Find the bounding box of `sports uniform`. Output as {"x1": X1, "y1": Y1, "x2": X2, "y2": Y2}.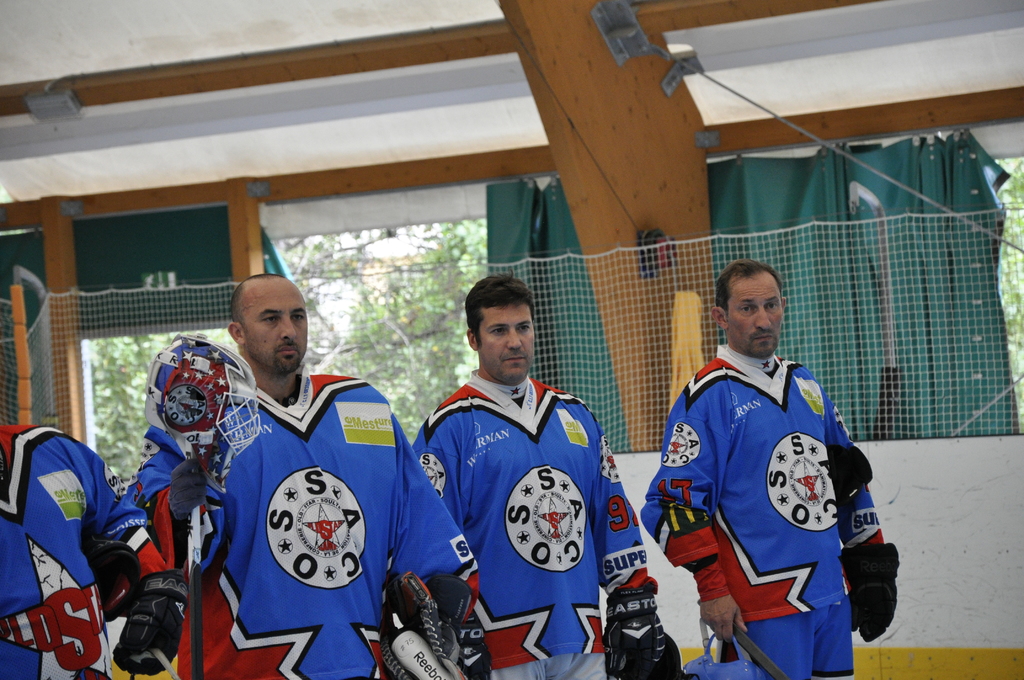
{"x1": 640, "y1": 344, "x2": 897, "y2": 679}.
